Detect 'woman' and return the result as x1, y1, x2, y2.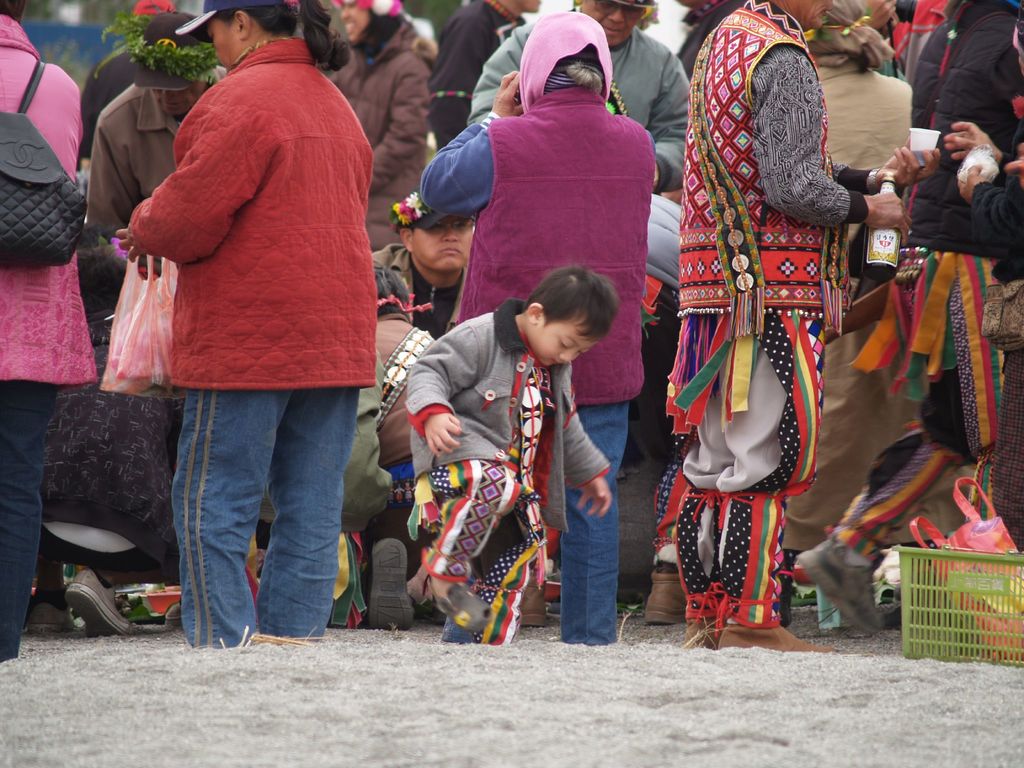
799, 0, 911, 234.
